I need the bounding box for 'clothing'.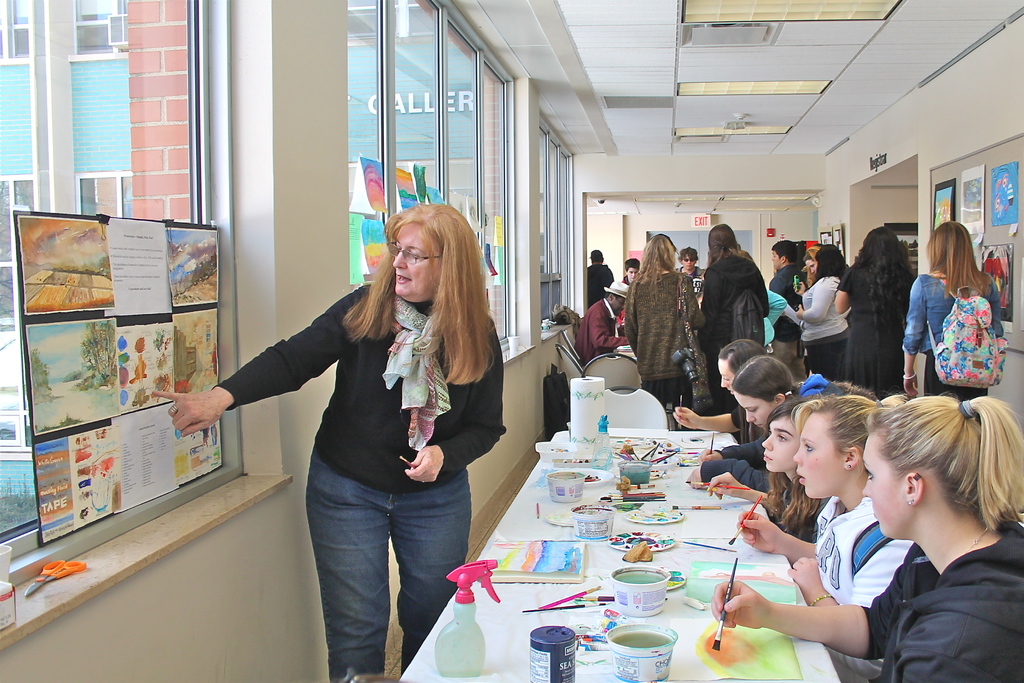
Here it is: Rect(861, 519, 1023, 682).
